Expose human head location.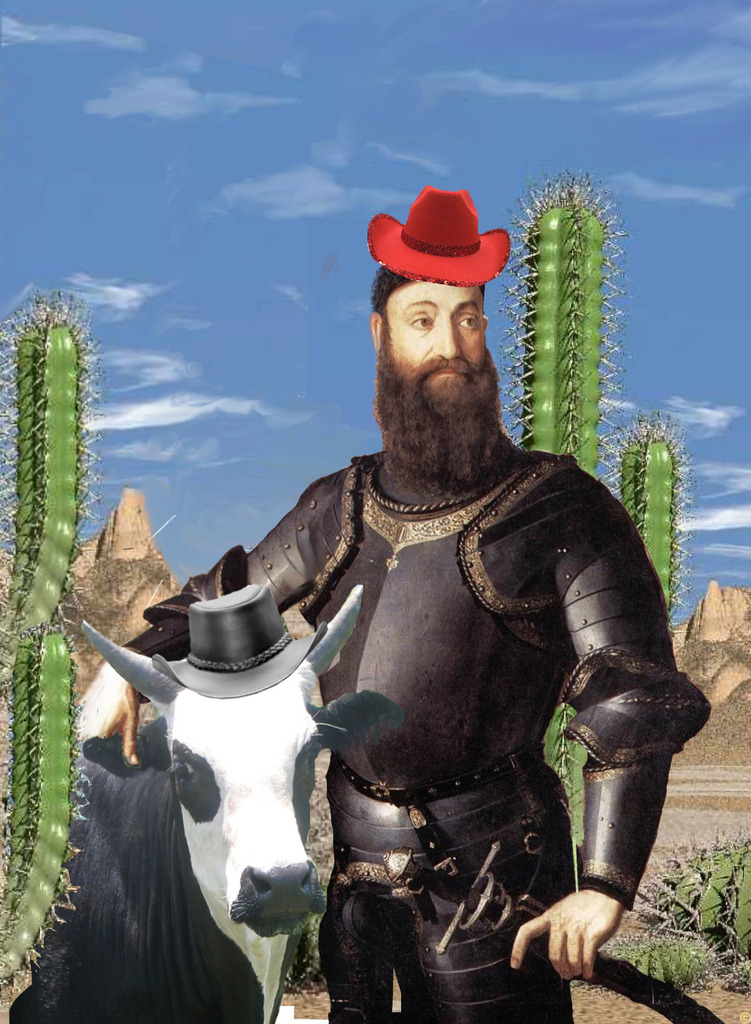
Exposed at <region>372, 197, 513, 404</region>.
